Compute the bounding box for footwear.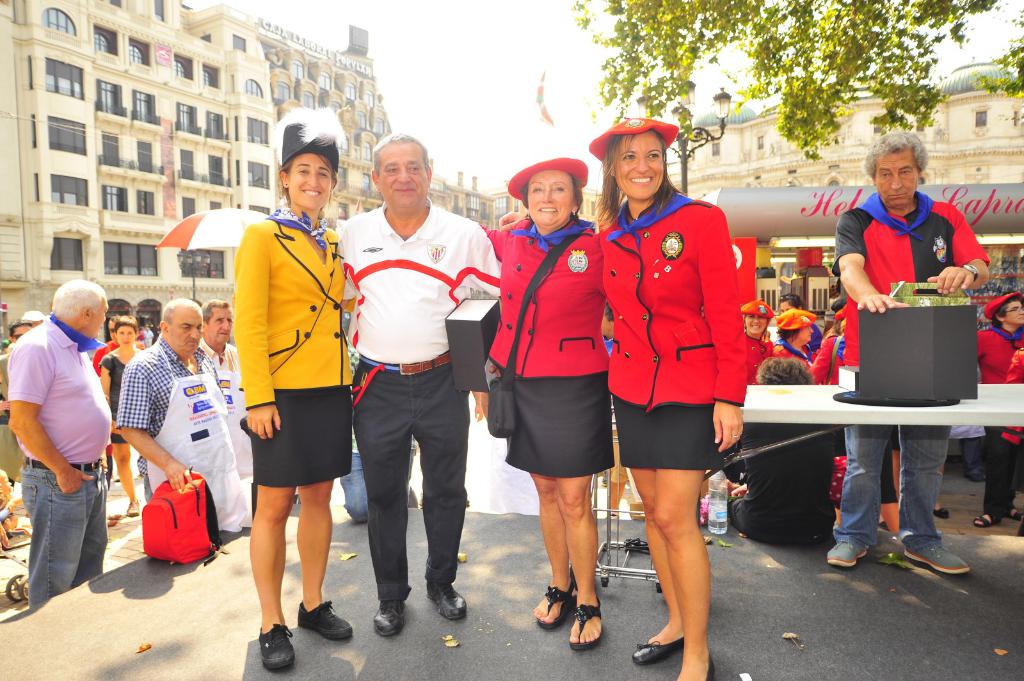
371:589:406:638.
